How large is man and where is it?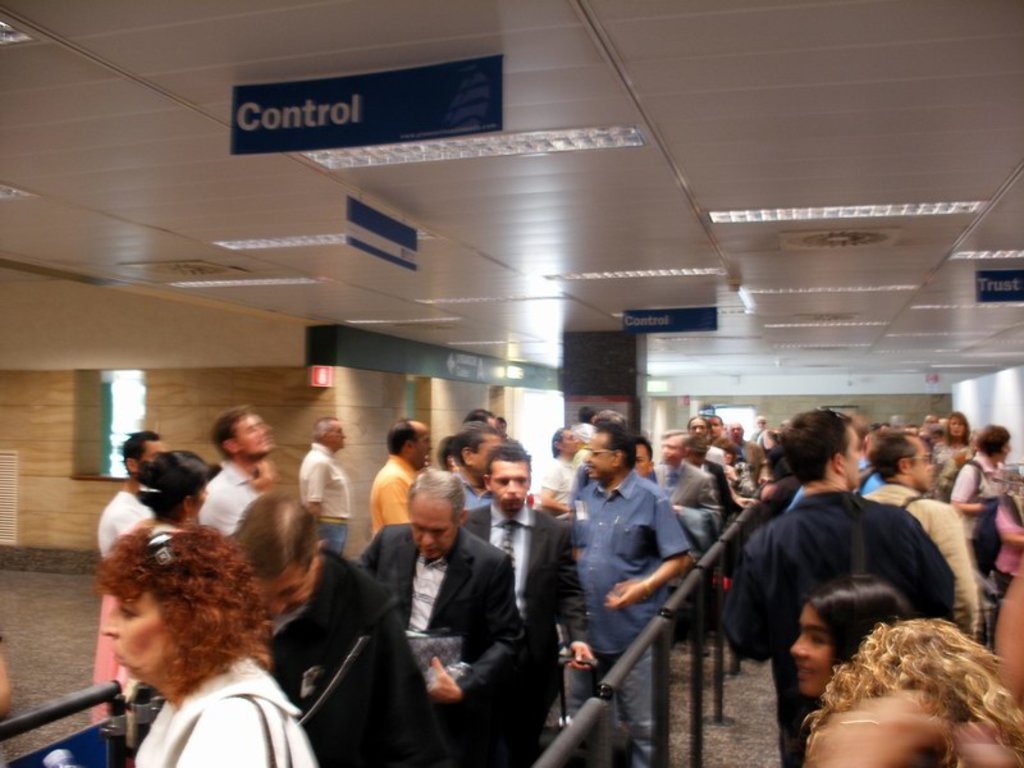
Bounding box: left=682, top=412, right=735, bottom=526.
